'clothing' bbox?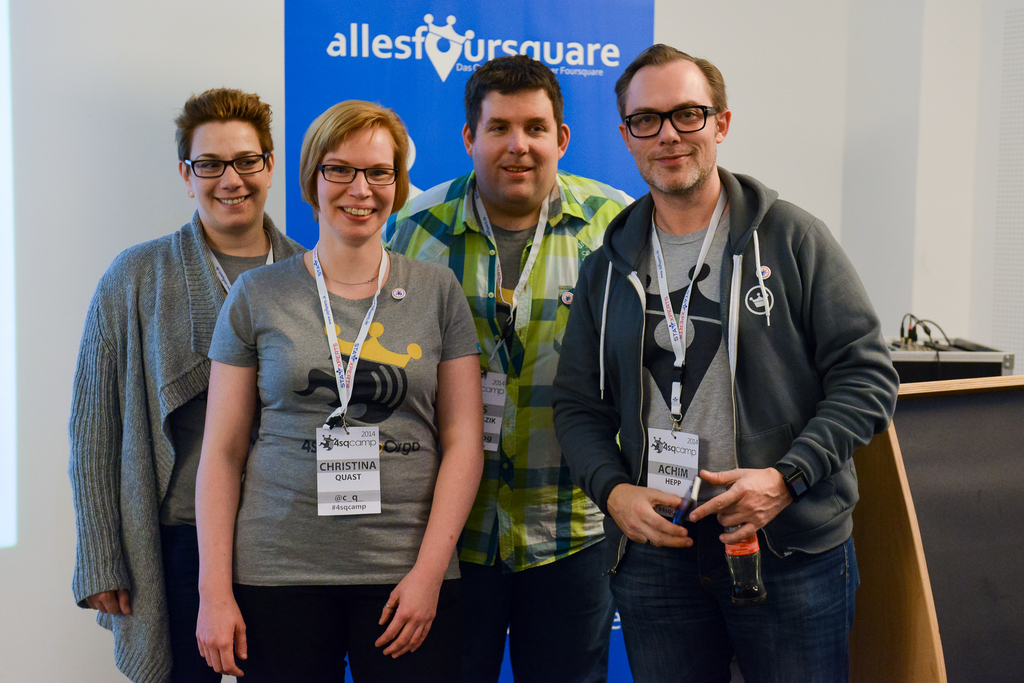
detection(65, 206, 308, 682)
